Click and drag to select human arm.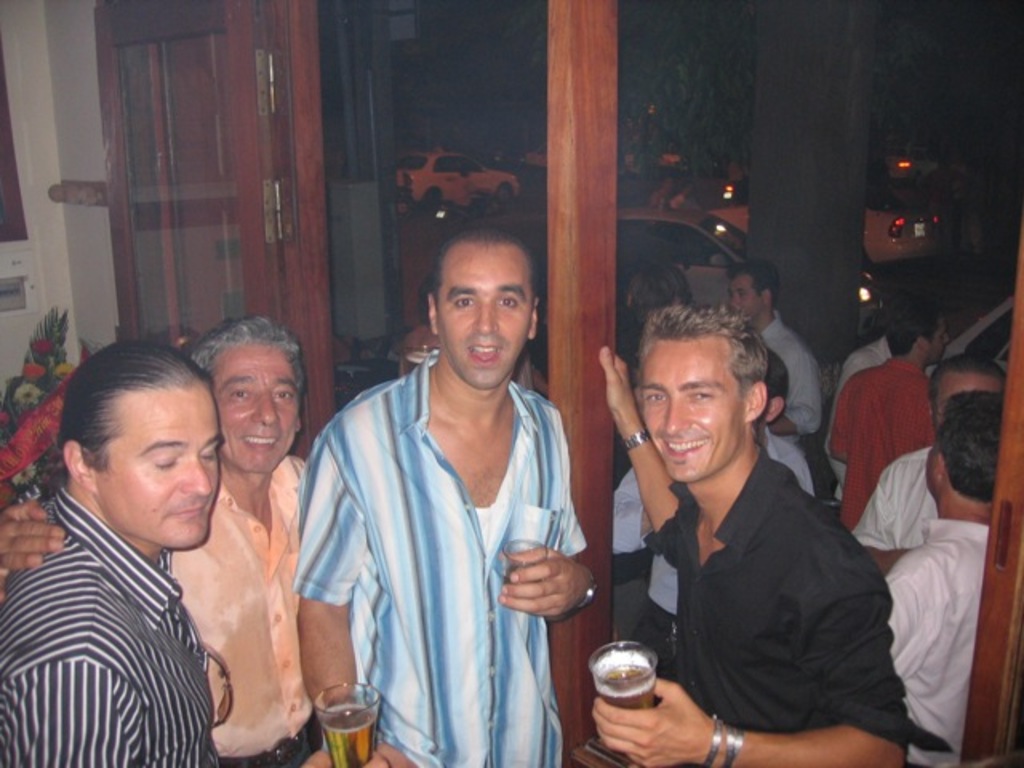
Selection: bbox(606, 354, 682, 565).
